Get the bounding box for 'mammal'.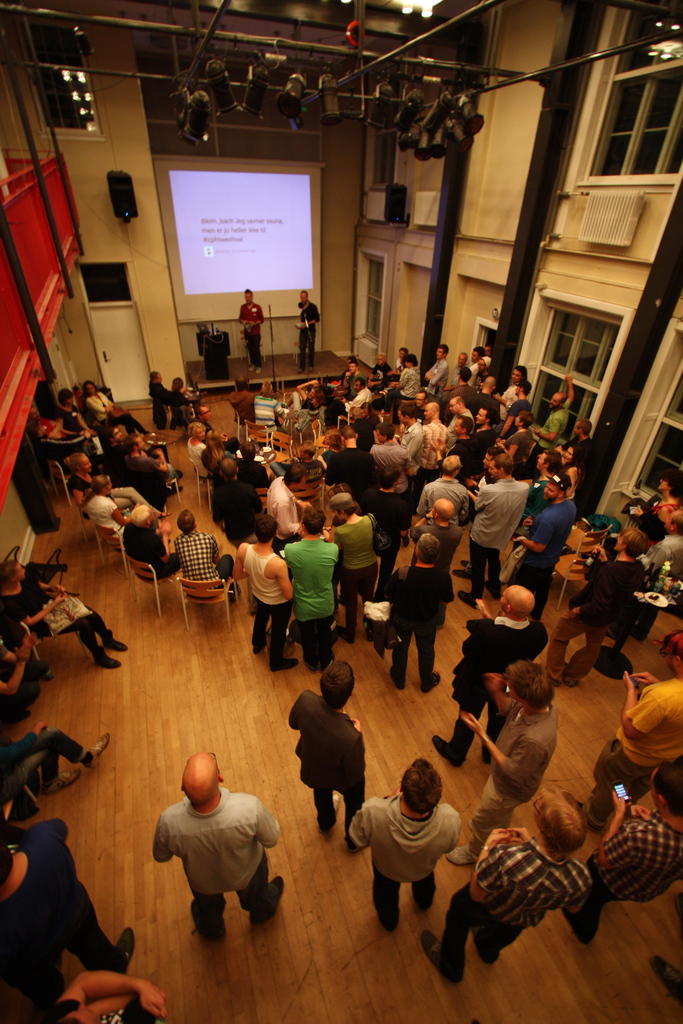
detection(473, 372, 495, 411).
